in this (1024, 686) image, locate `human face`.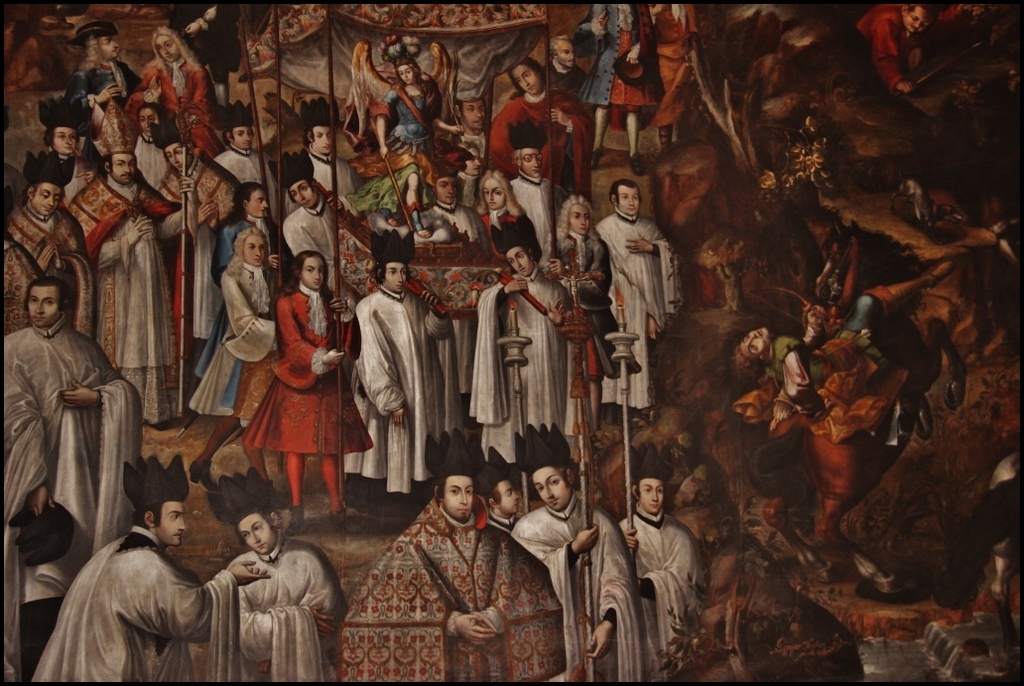
Bounding box: box=[159, 502, 183, 547].
